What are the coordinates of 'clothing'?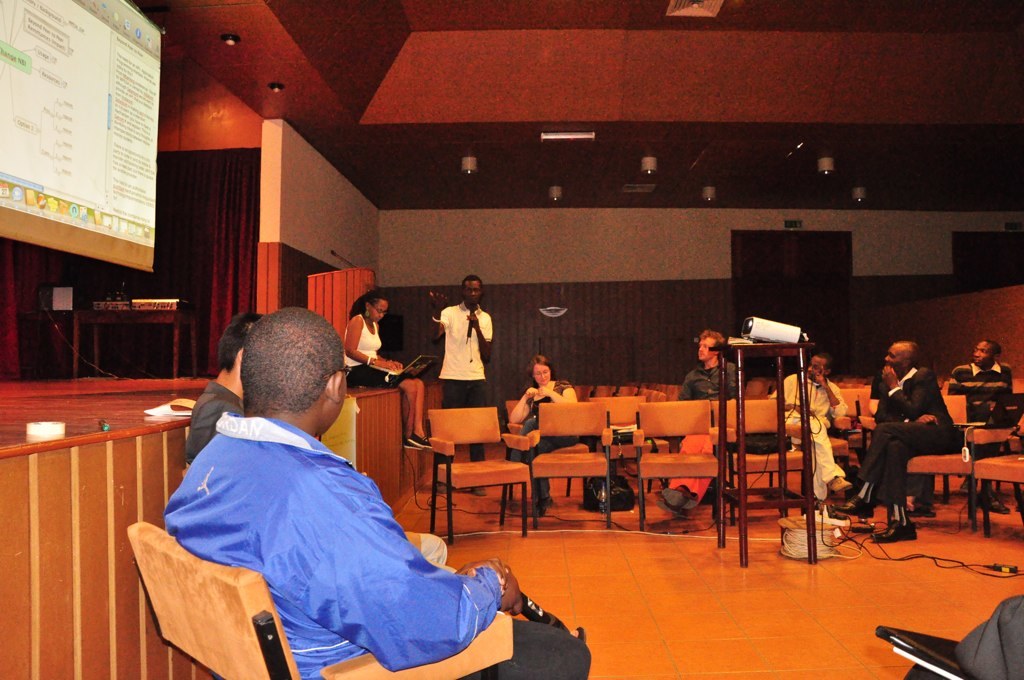
[left=180, top=377, right=235, bottom=466].
